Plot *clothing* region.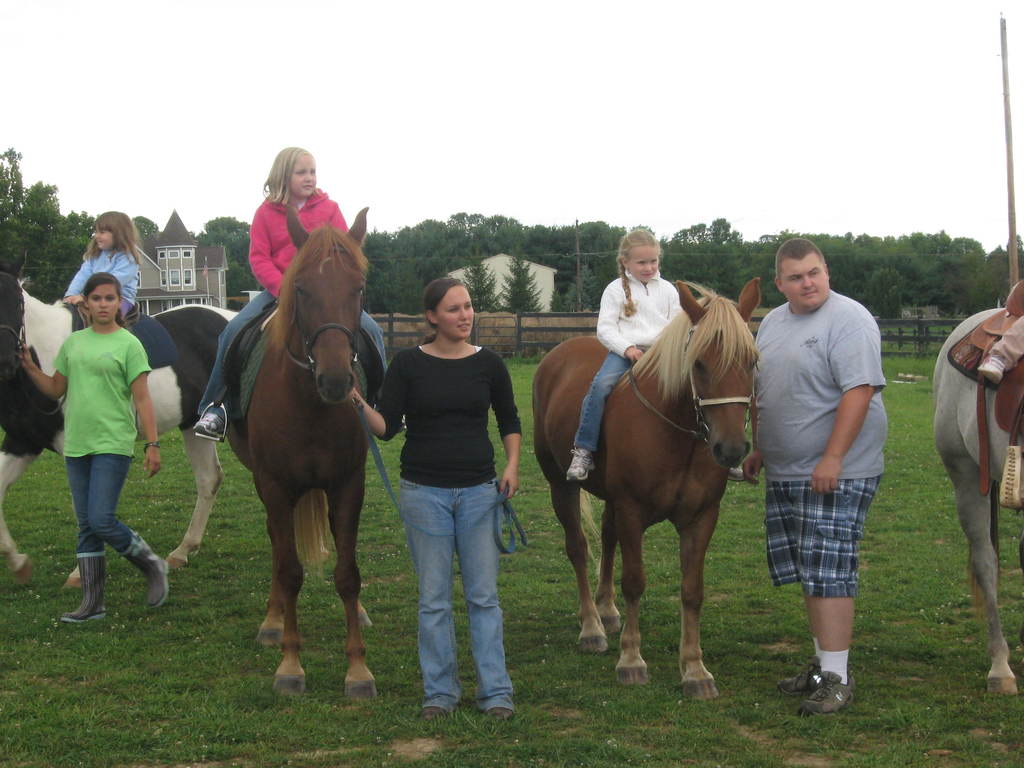
Plotted at 573:267:682:452.
